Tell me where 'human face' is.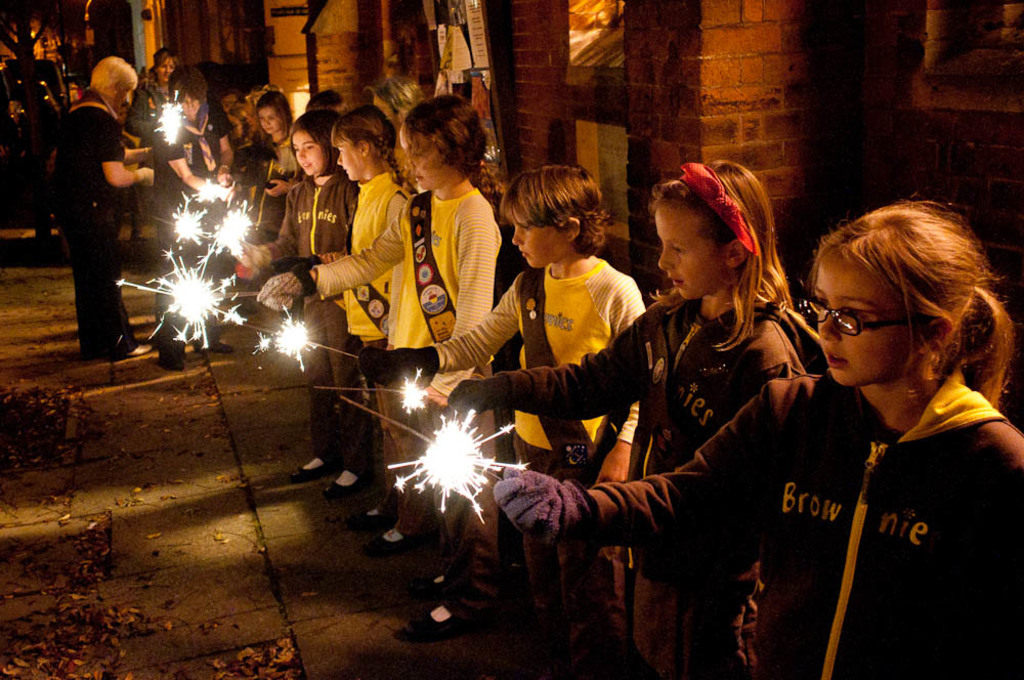
'human face' is at 291:127:327:178.
